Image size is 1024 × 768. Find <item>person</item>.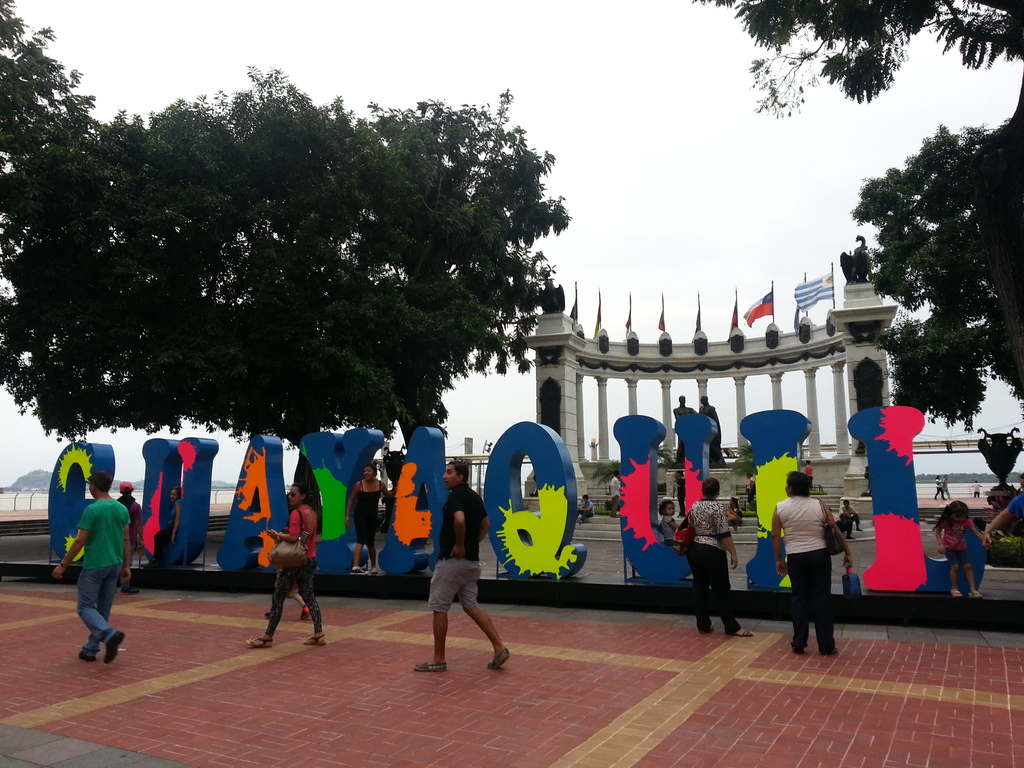
rect(686, 479, 756, 637).
